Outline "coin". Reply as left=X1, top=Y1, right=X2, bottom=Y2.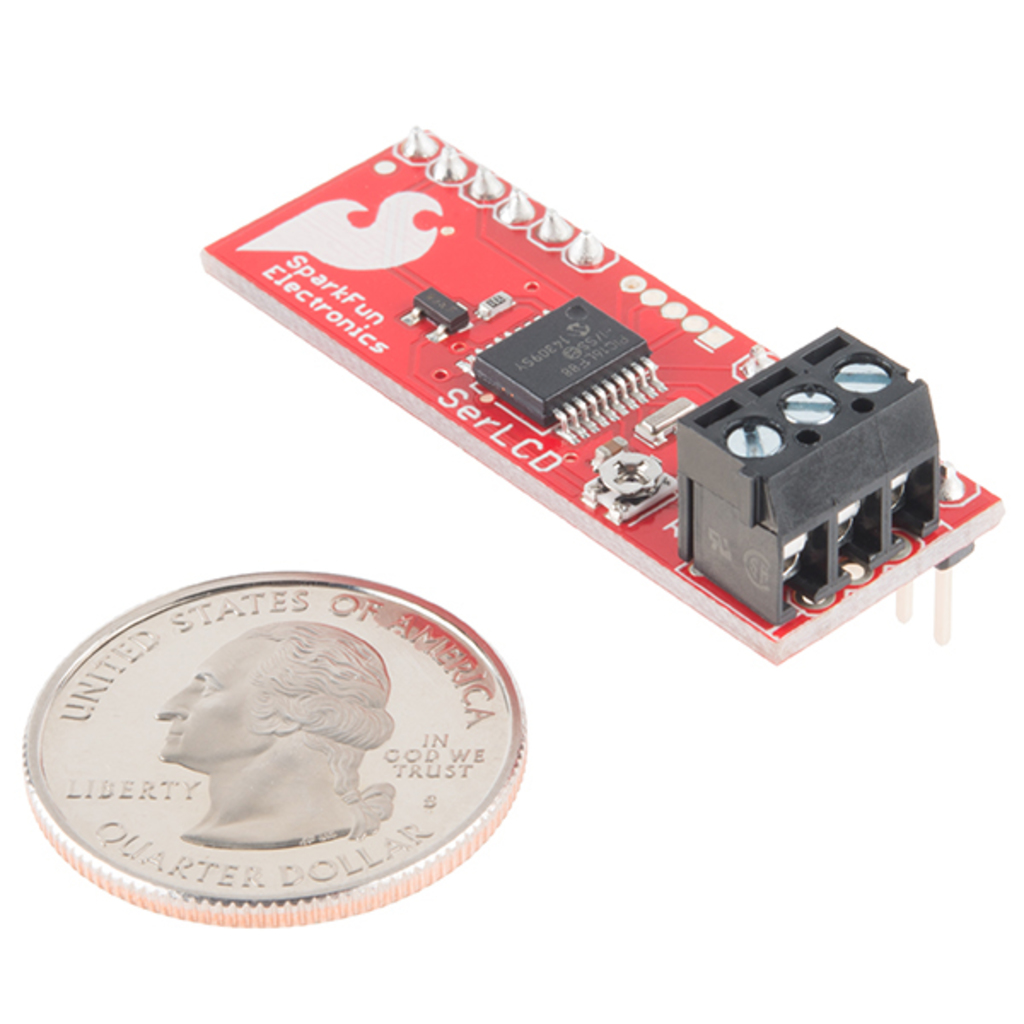
left=10, top=563, right=536, bottom=920.
